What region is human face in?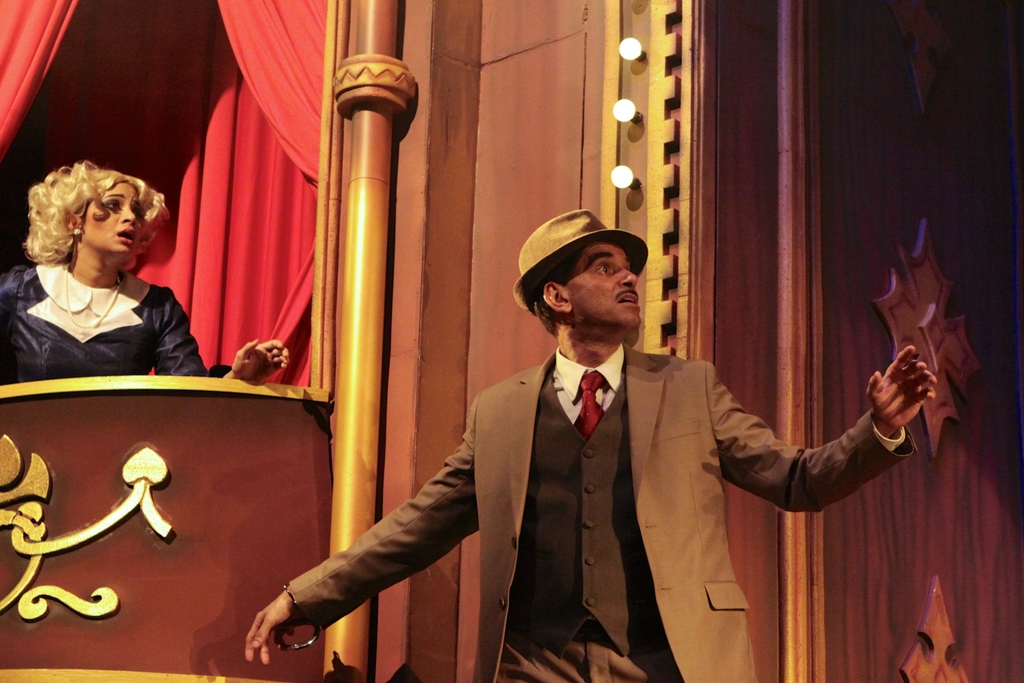
(564,243,643,329).
